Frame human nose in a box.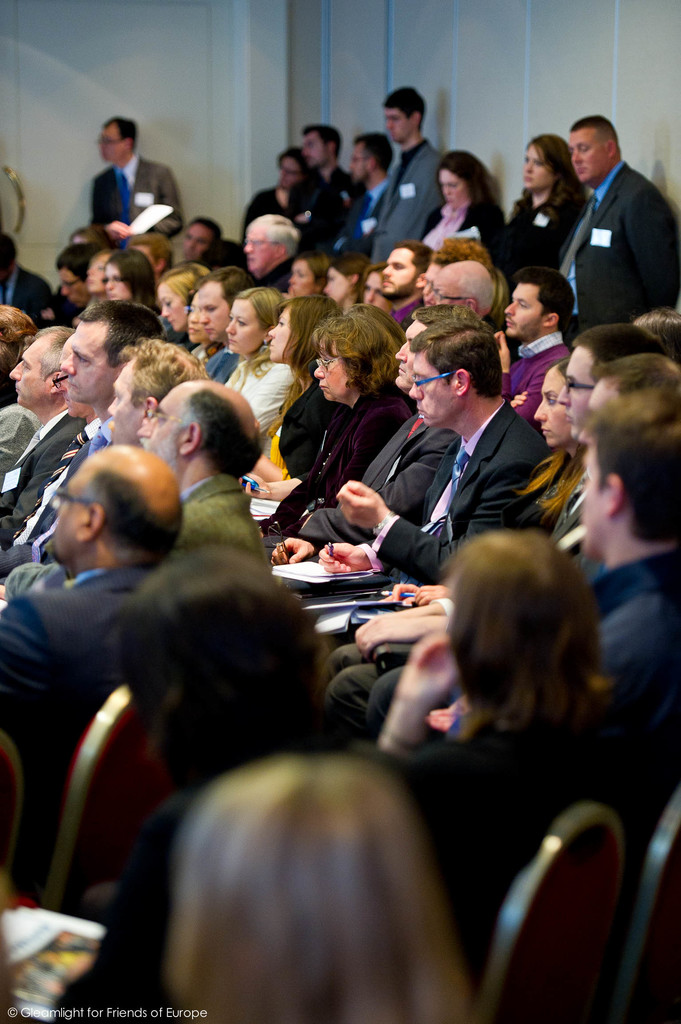
(x1=188, y1=240, x2=195, y2=248).
